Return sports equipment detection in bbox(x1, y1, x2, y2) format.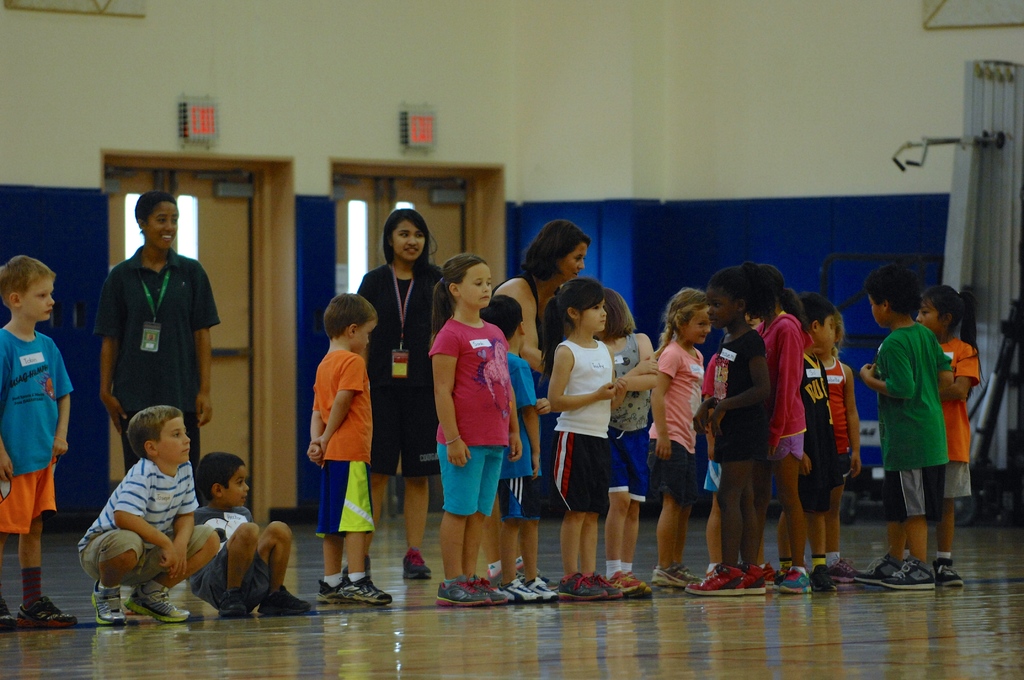
bbox(15, 599, 72, 630).
